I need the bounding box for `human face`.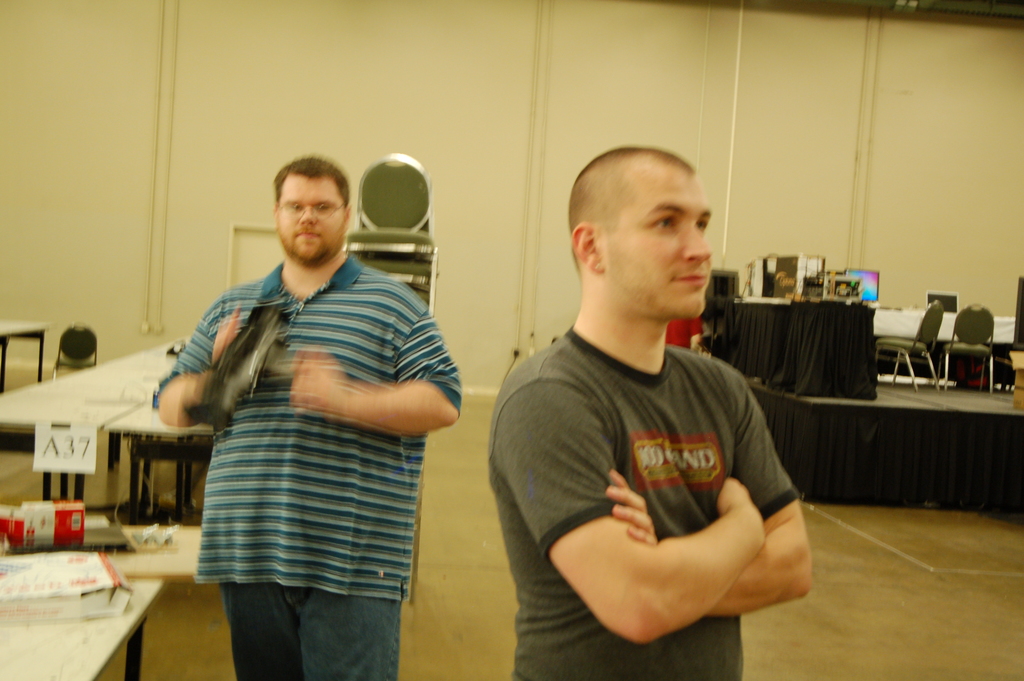
Here it is: bbox=[273, 171, 353, 261].
